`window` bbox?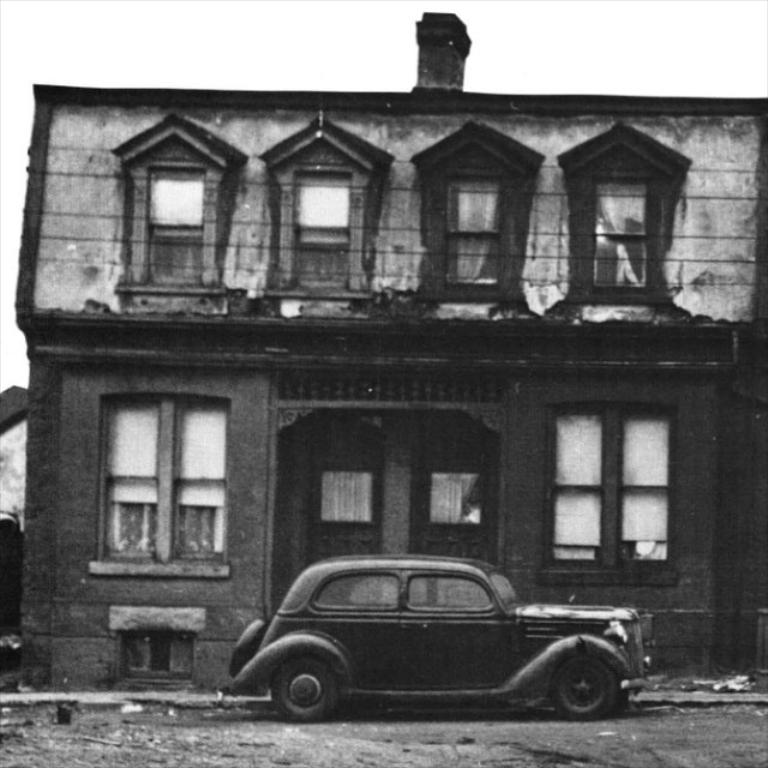
crop(263, 115, 384, 300)
